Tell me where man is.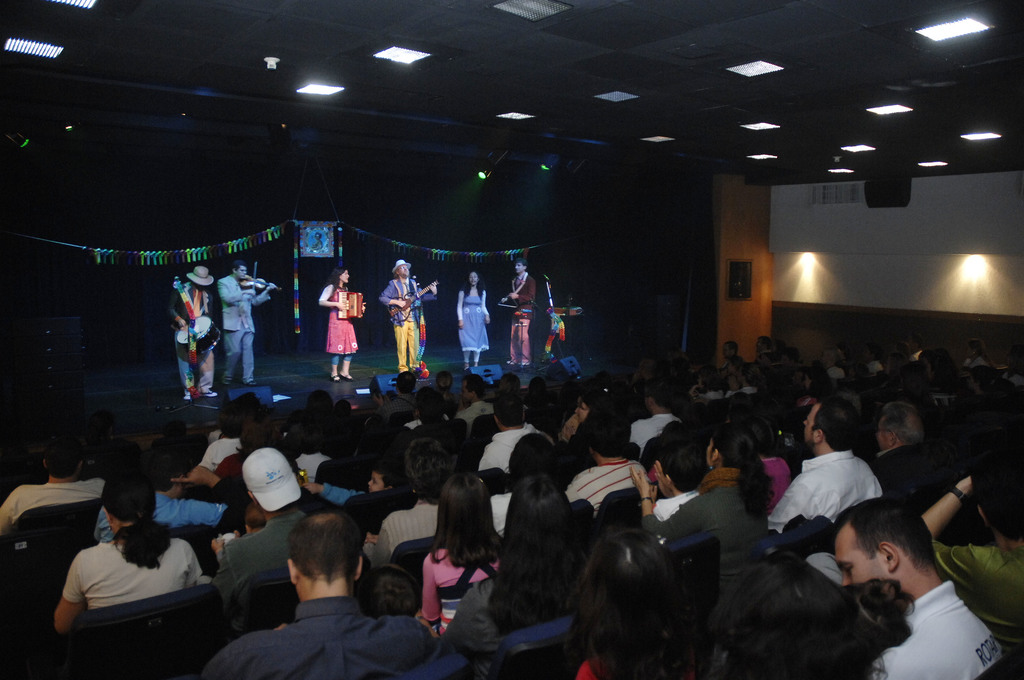
man is at left=632, top=374, right=684, bottom=454.
